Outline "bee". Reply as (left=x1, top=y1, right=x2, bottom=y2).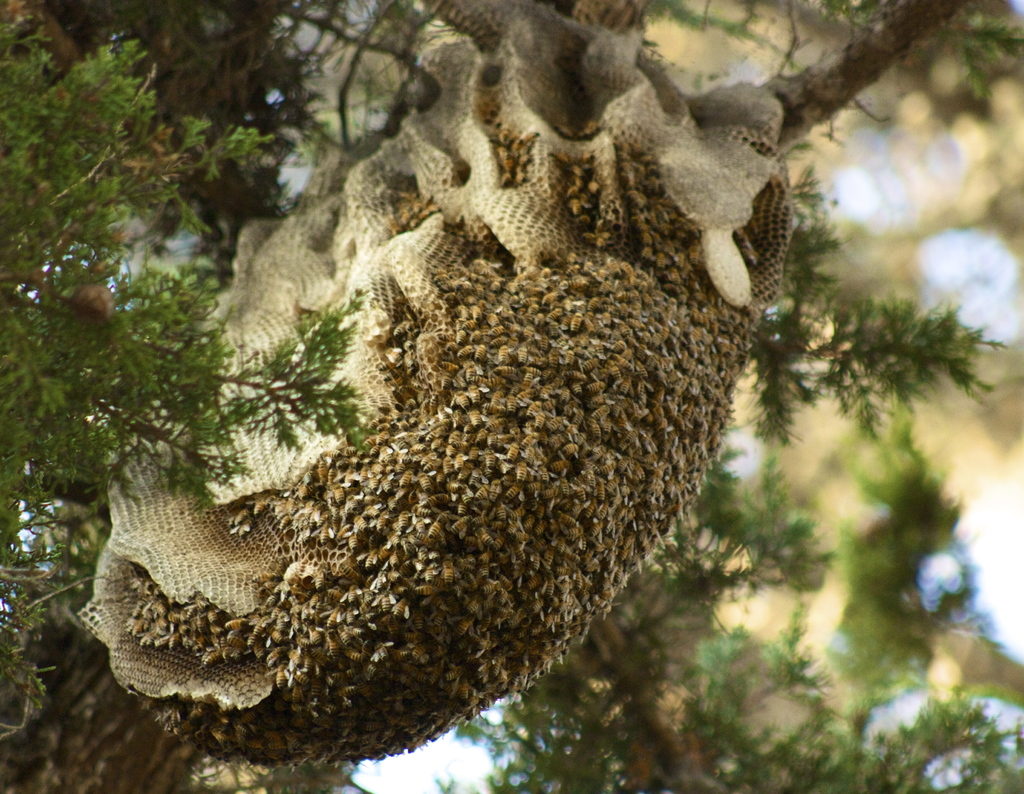
(left=522, top=119, right=543, bottom=141).
